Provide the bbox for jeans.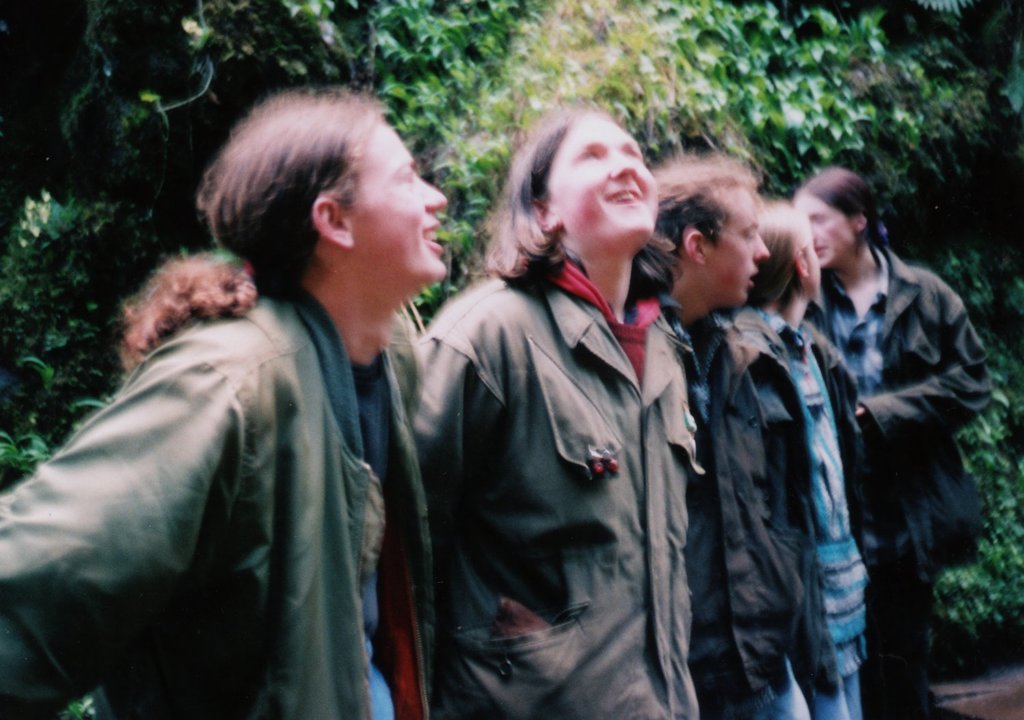
bbox=[725, 682, 805, 719].
